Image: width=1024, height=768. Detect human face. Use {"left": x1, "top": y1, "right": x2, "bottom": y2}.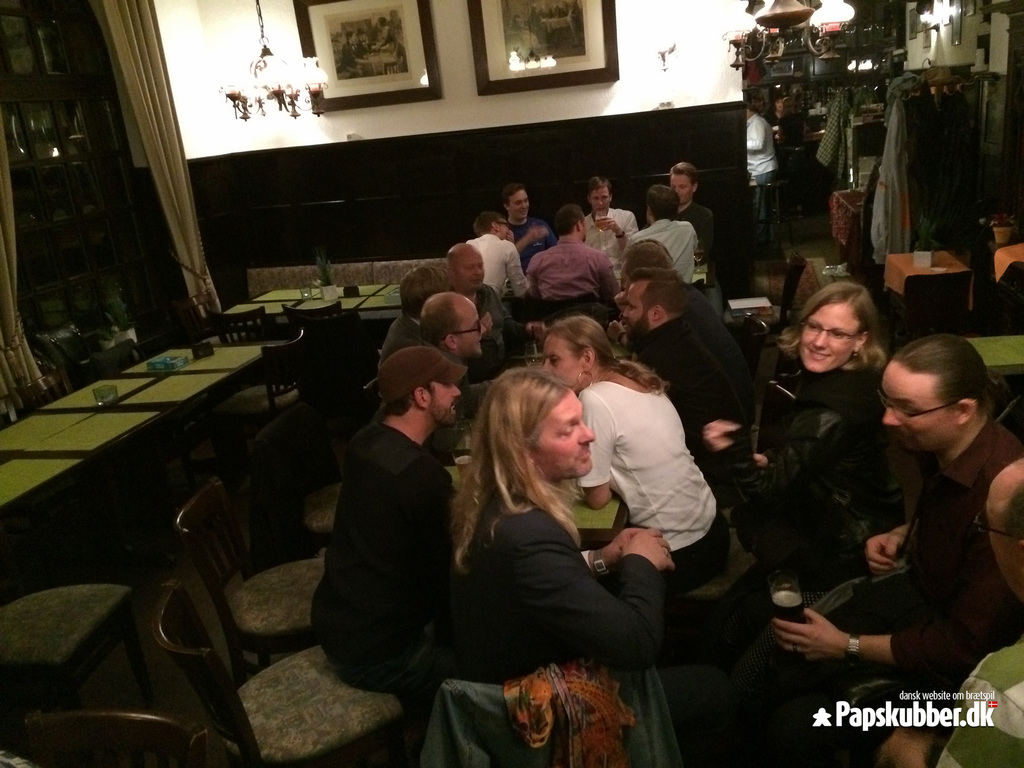
{"left": 495, "top": 220, "right": 510, "bottom": 241}.
